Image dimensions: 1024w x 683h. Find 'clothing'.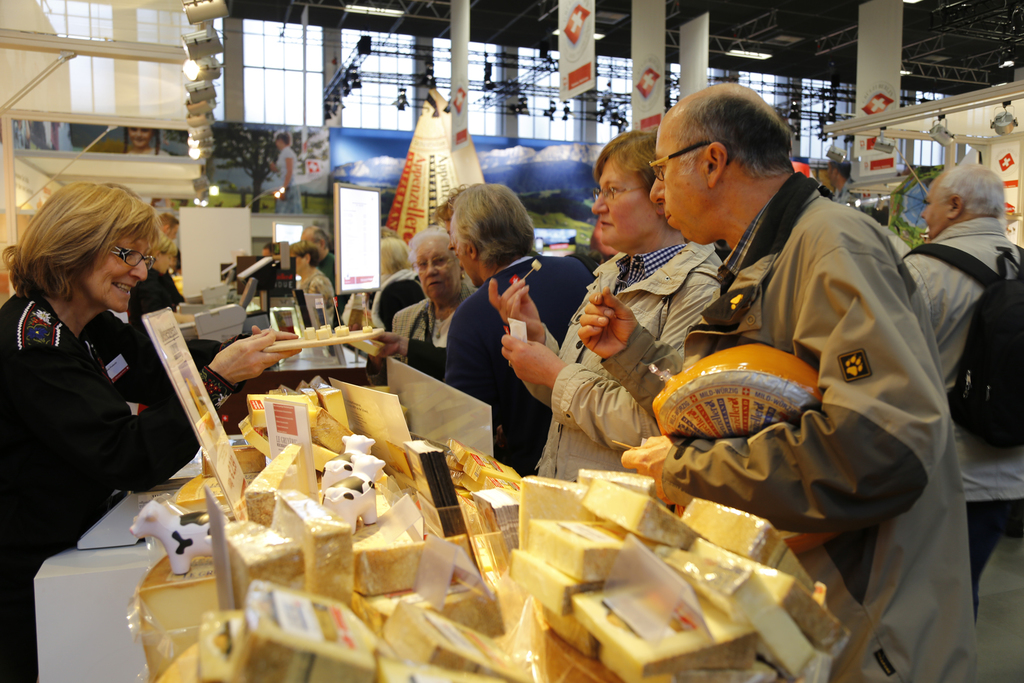
Rect(300, 270, 337, 334).
